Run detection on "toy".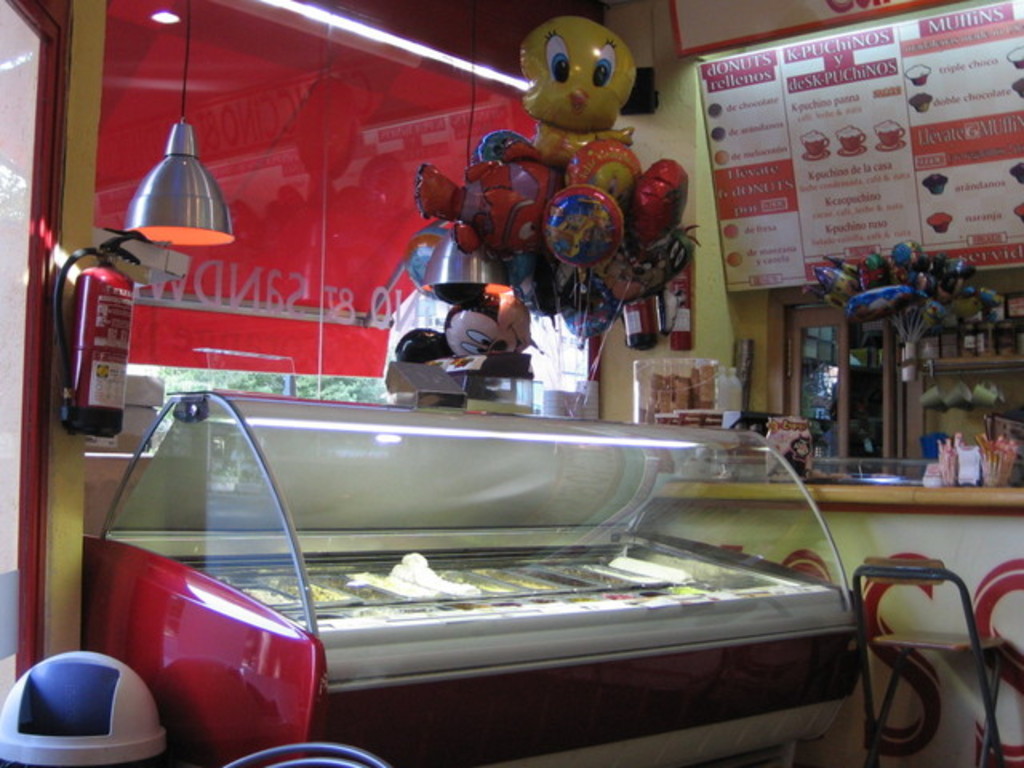
Result: Rect(390, 10, 731, 413).
